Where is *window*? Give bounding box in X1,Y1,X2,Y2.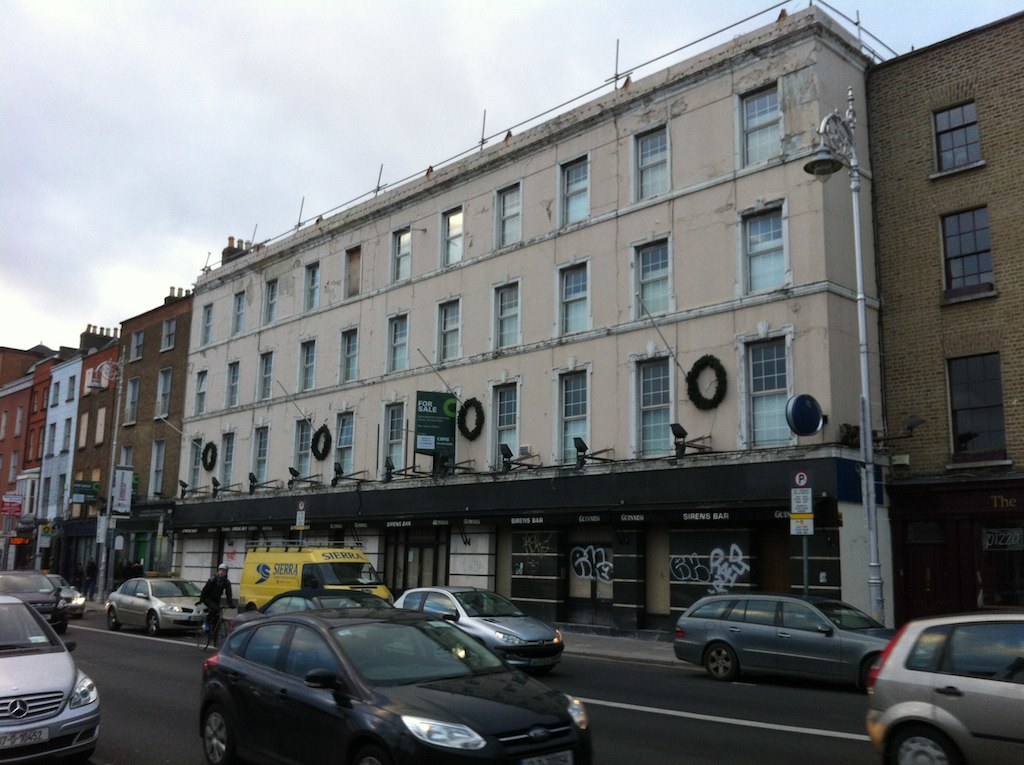
196,303,213,346.
